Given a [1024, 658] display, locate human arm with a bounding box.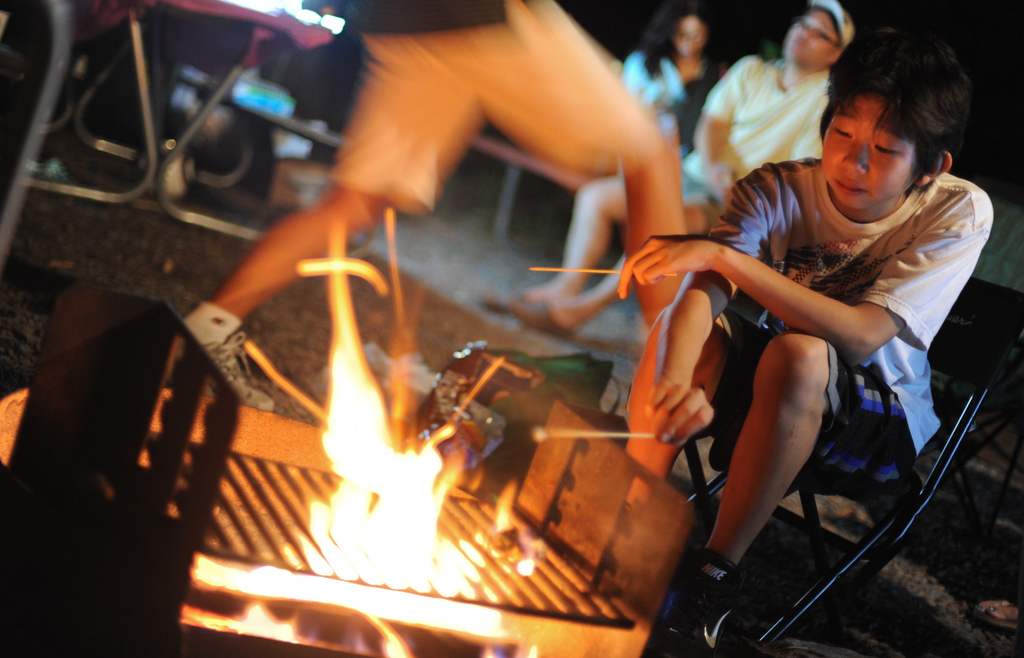
Located: 618 195 987 361.
